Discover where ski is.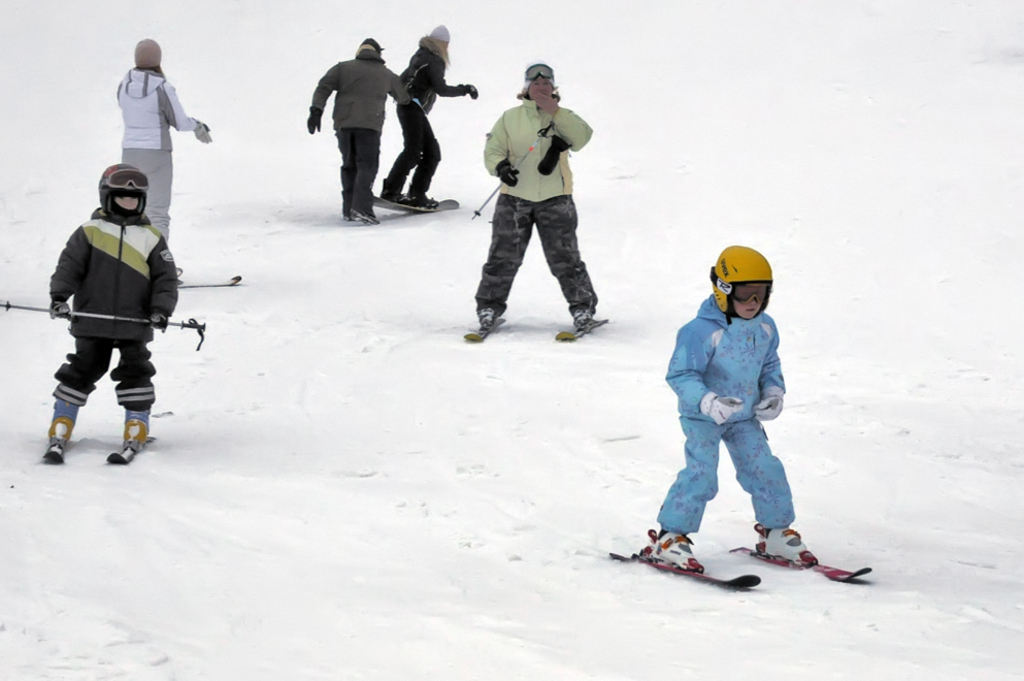
Discovered at 106 432 154 464.
